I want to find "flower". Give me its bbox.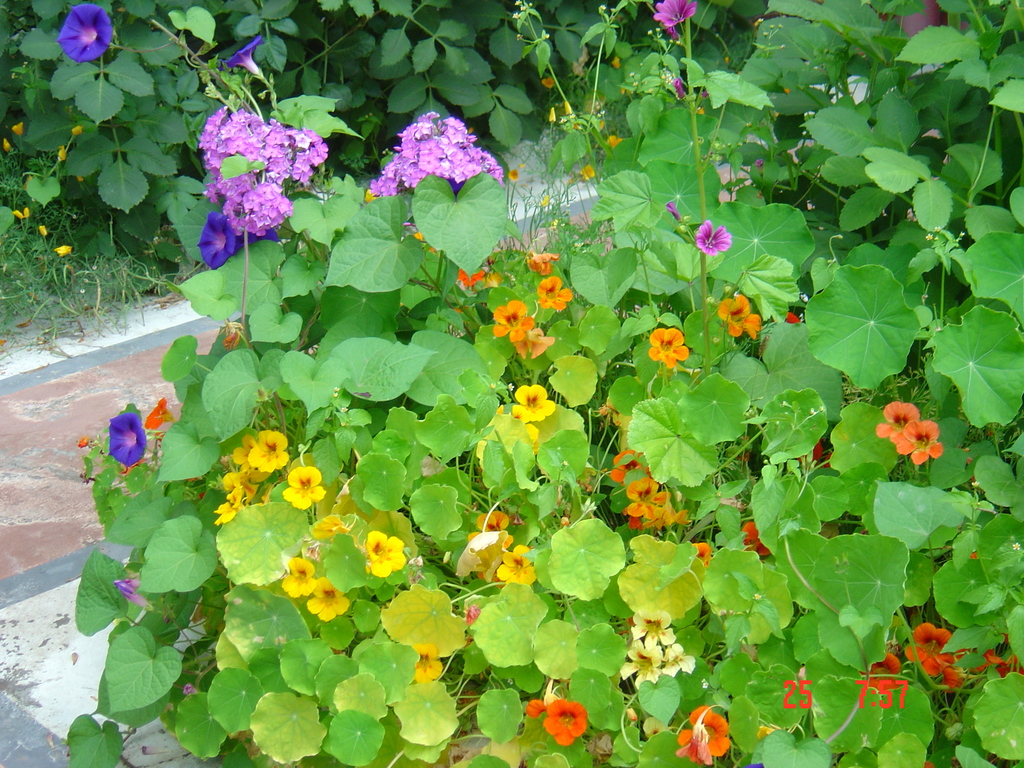
crop(492, 543, 539, 589).
